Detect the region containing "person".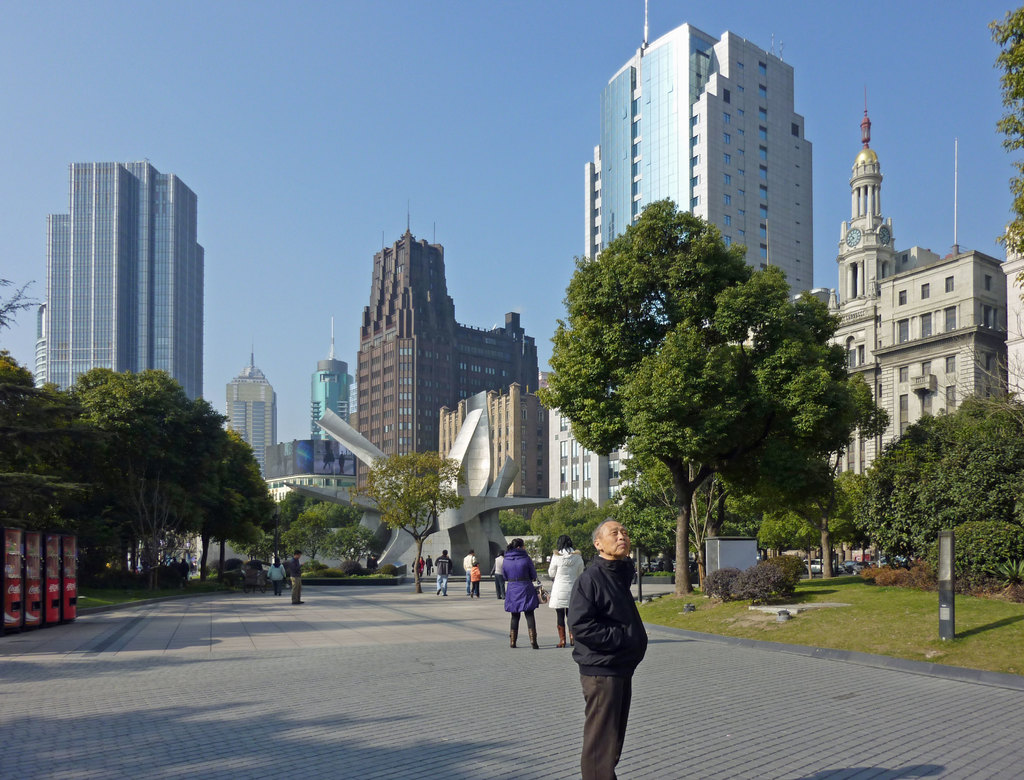
box=[462, 548, 476, 589].
